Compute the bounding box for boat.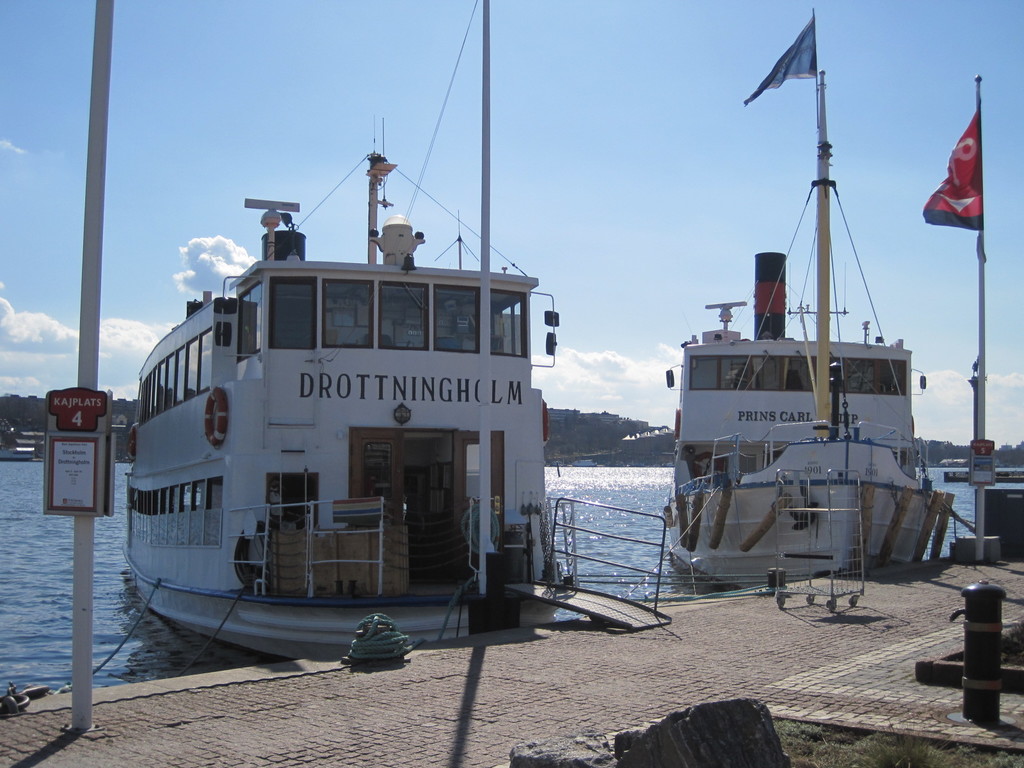
box(100, 64, 589, 660).
